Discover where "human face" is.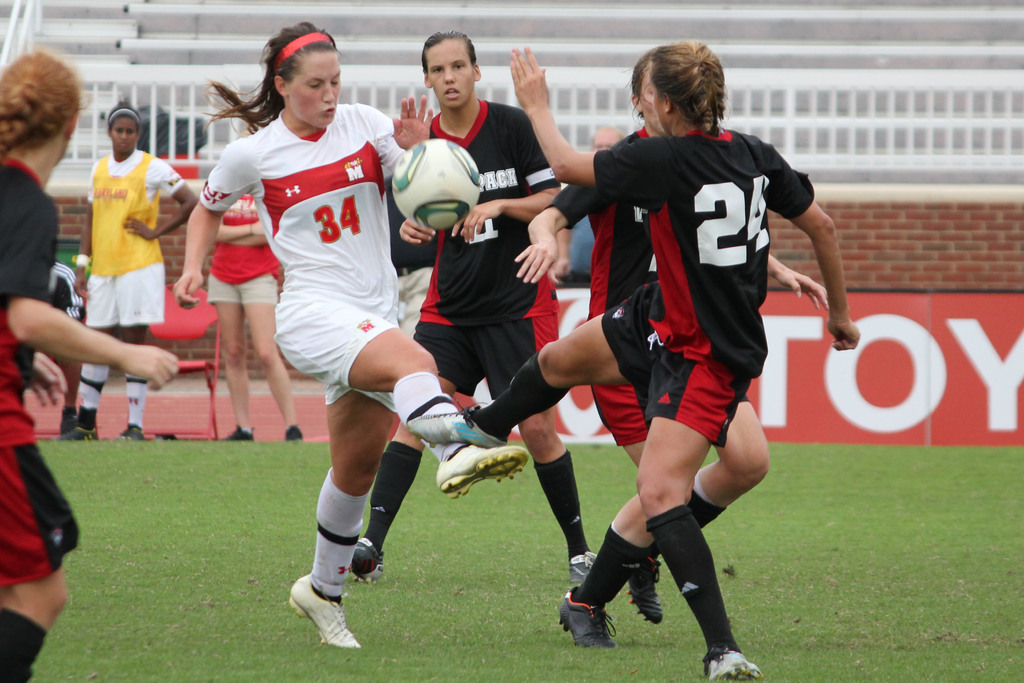
Discovered at [108, 115, 139, 156].
